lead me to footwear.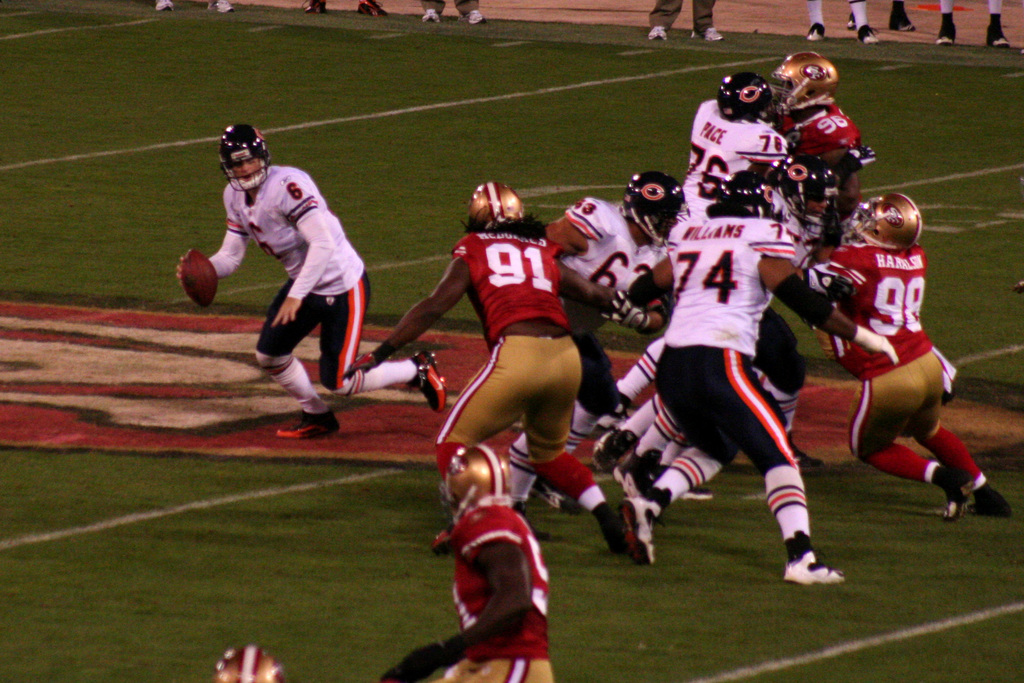
Lead to 970, 482, 1011, 520.
